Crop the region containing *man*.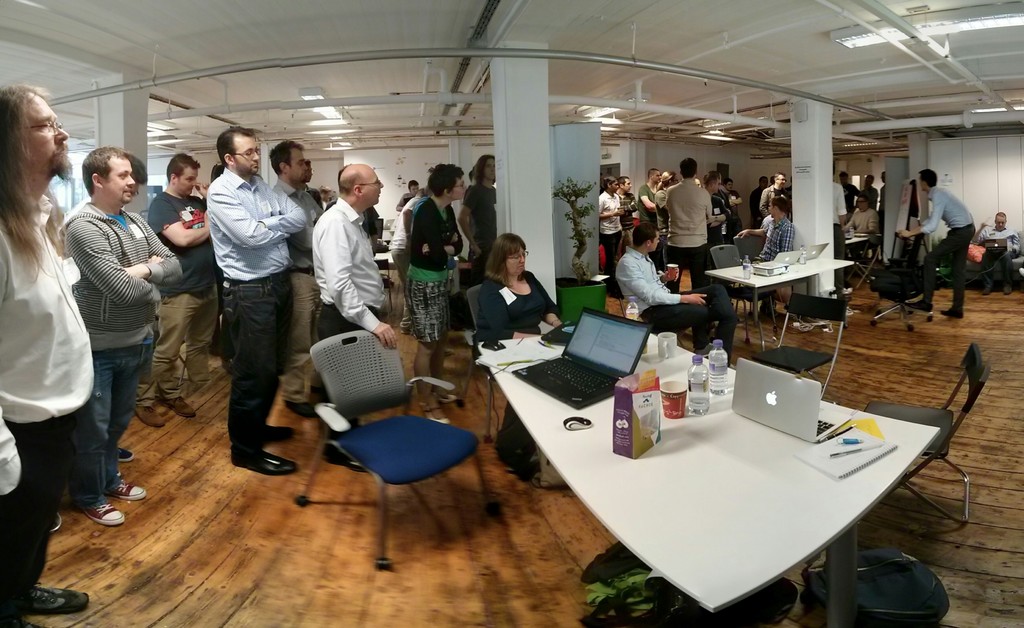
Crop region: {"x1": 133, "y1": 157, "x2": 150, "y2": 200}.
